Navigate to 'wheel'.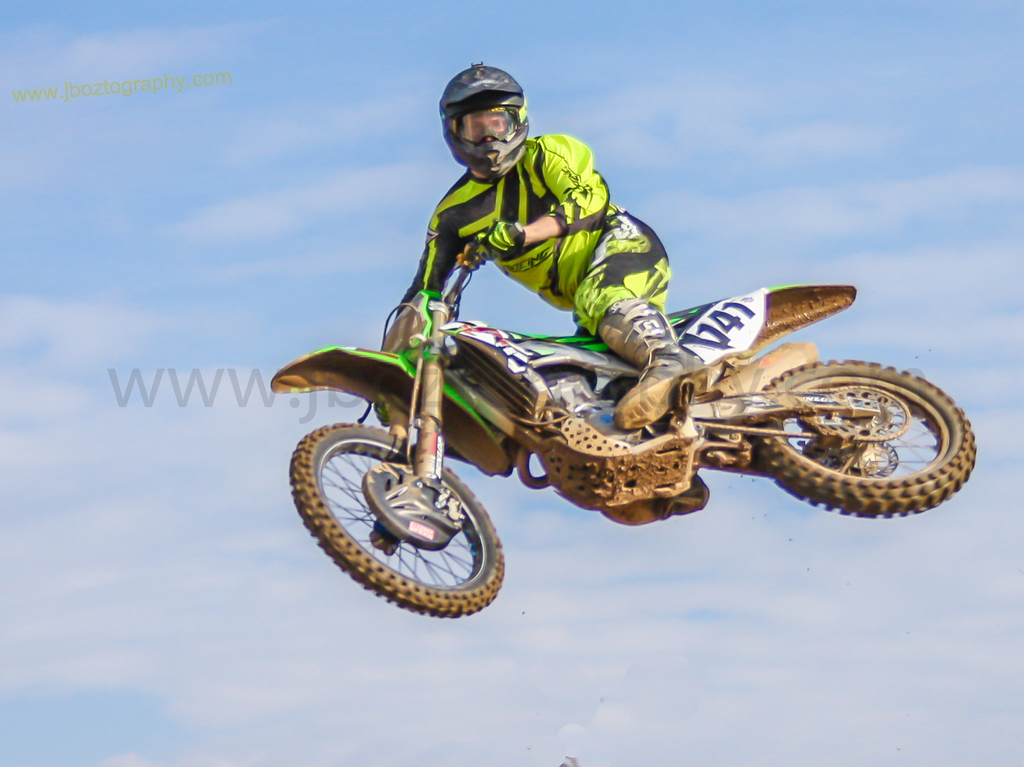
Navigation target: [left=310, top=427, right=509, bottom=608].
